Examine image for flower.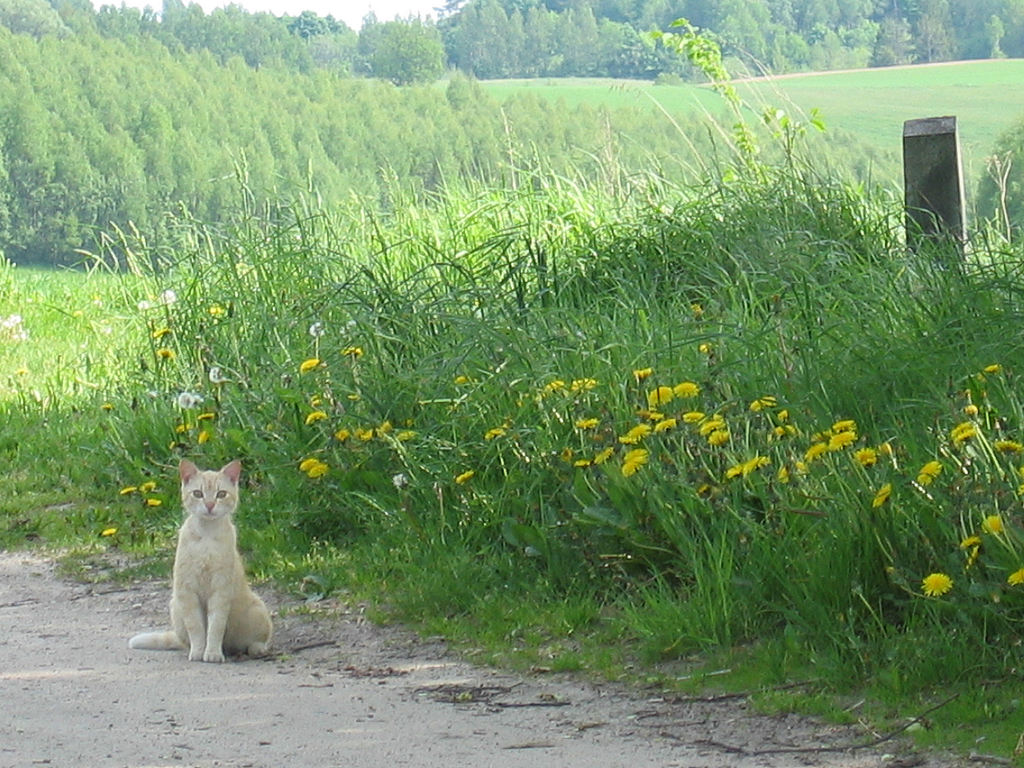
Examination result: pyautogui.locateOnScreen(120, 486, 136, 495).
